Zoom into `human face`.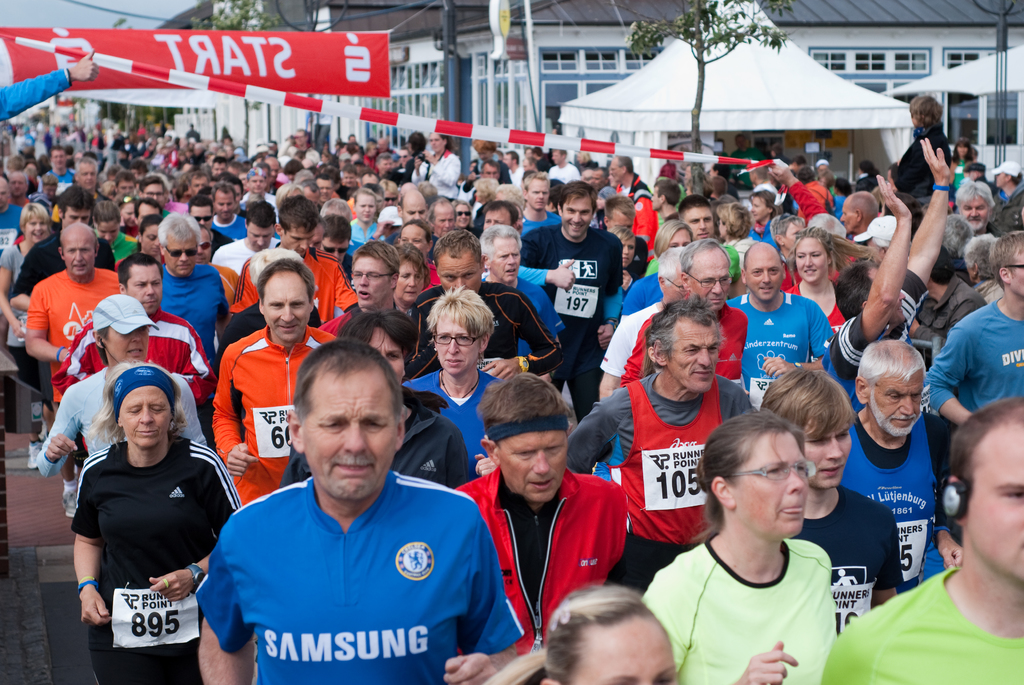
Zoom target: {"x1": 597, "y1": 193, "x2": 607, "y2": 209}.
